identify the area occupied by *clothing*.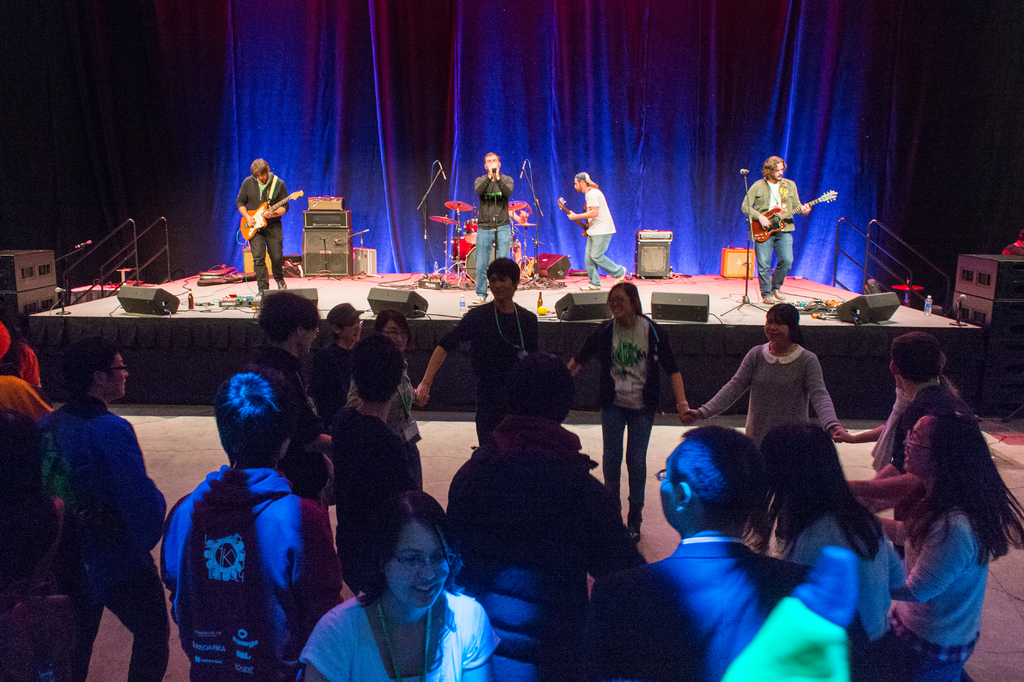
Area: pyautogui.locateOnScreen(579, 188, 623, 282).
